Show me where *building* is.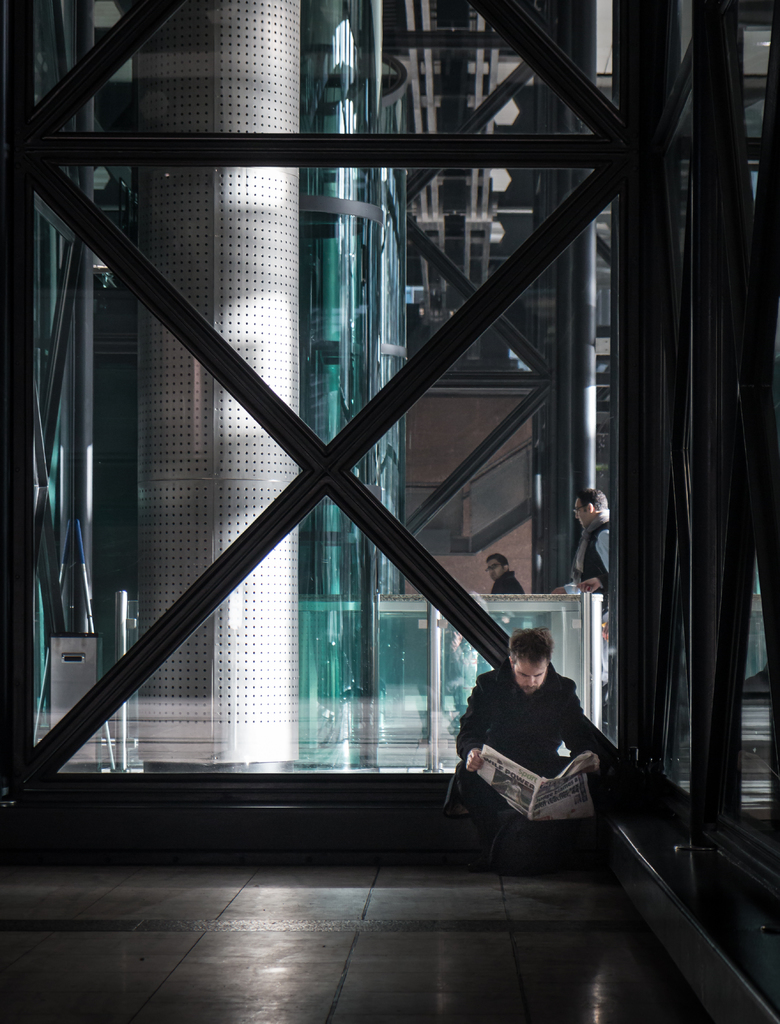
*building* is at (left=0, top=1, right=779, bottom=1023).
